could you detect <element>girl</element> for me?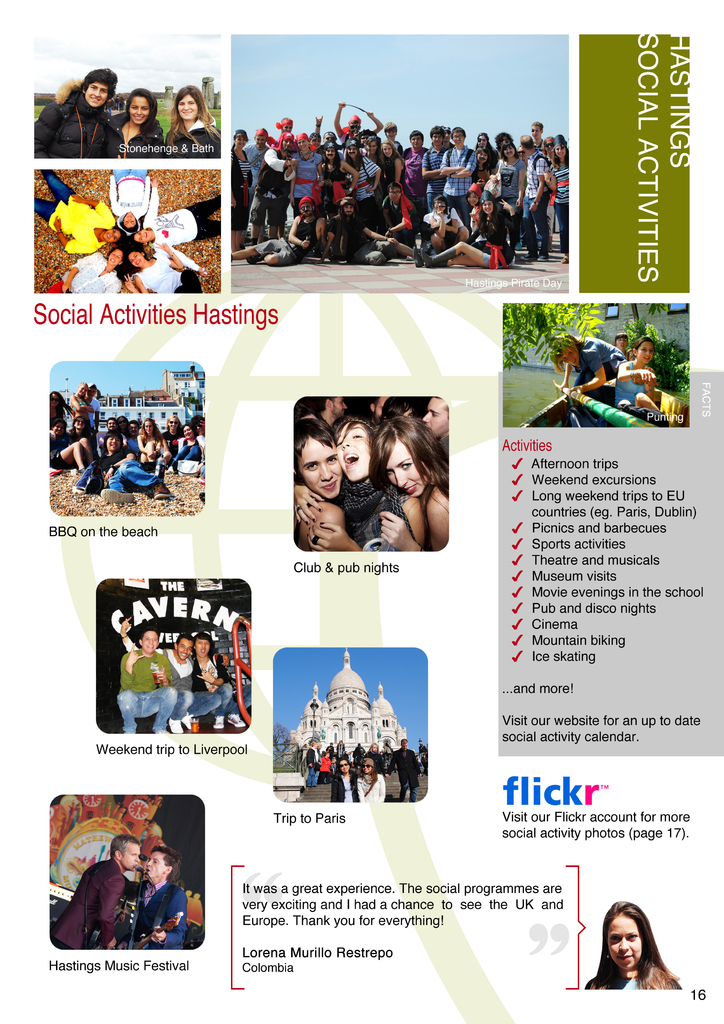
Detection result: locate(364, 136, 384, 172).
